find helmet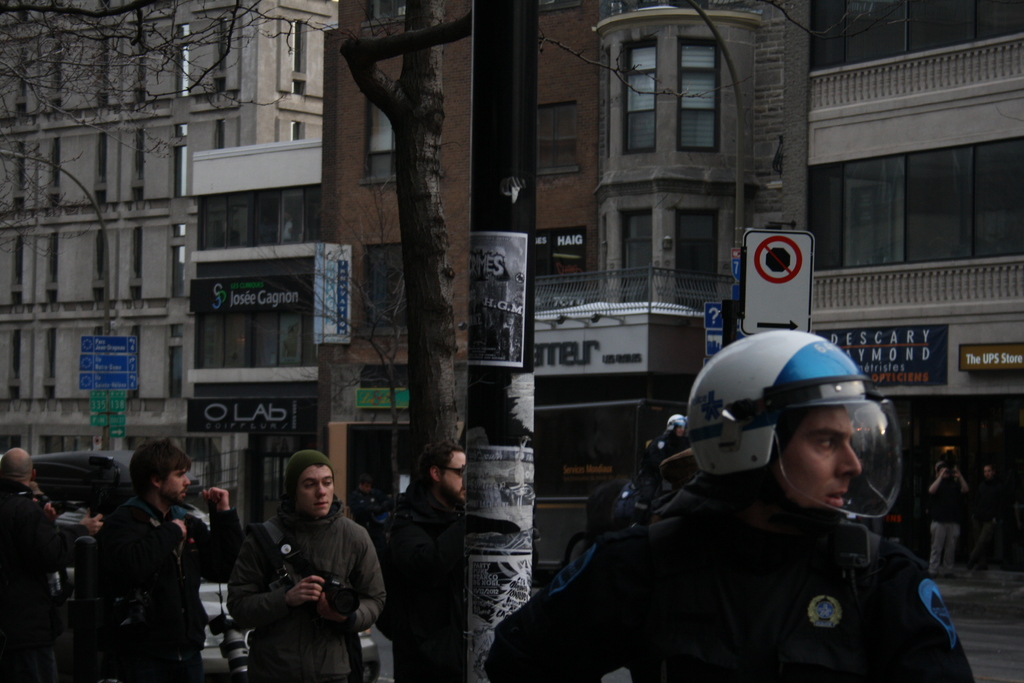
crop(682, 339, 901, 523)
